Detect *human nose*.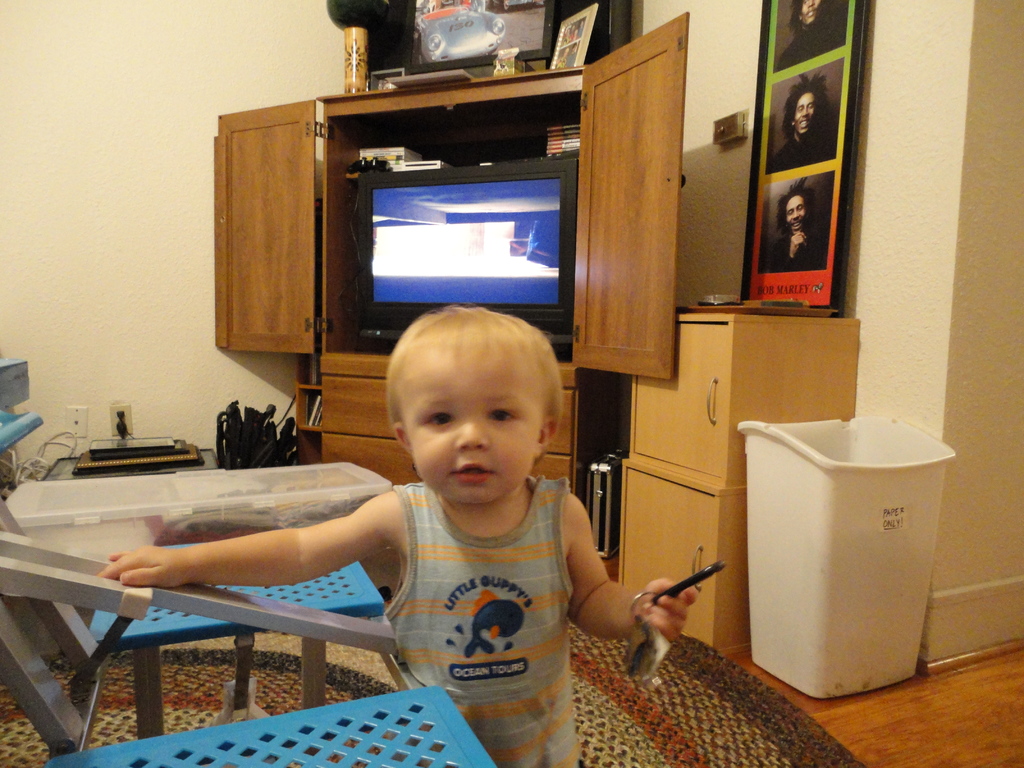
Detected at x1=795, y1=212, x2=801, y2=220.
